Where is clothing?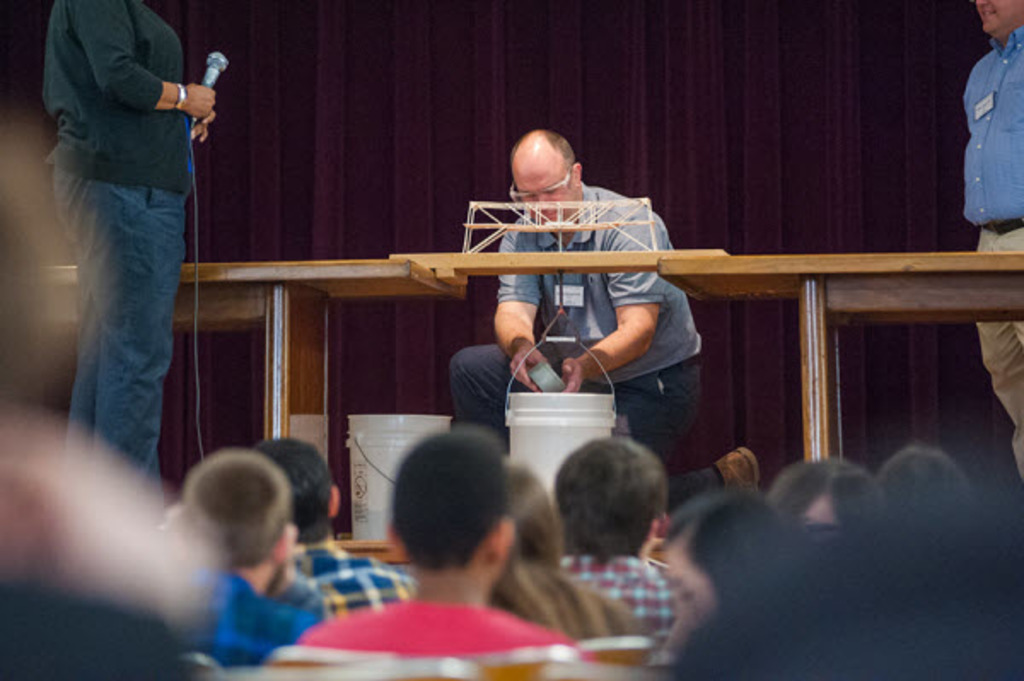
pyautogui.locateOnScreen(61, 184, 188, 514).
